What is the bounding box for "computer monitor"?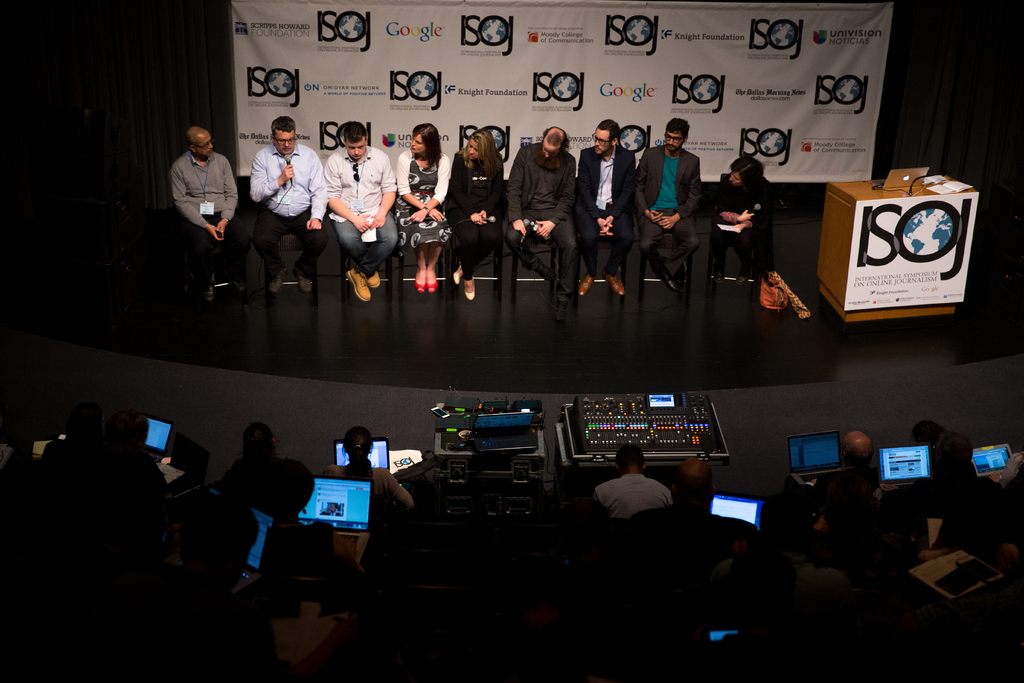
[292, 470, 376, 545].
